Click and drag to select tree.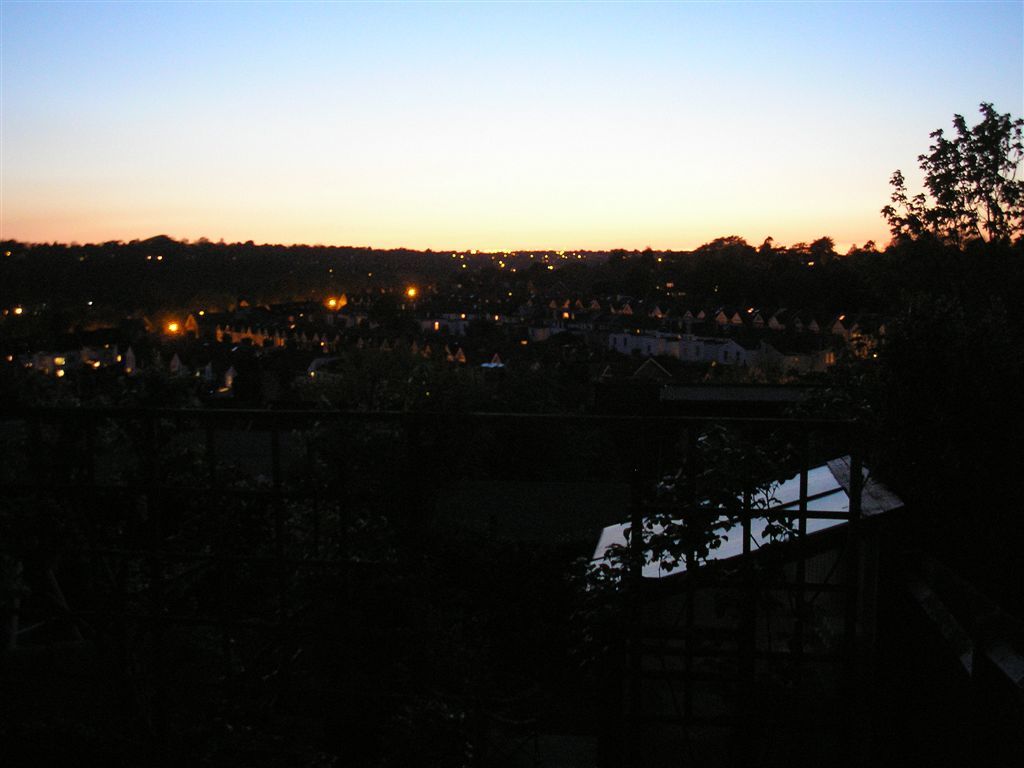
Selection: rect(676, 234, 766, 324).
